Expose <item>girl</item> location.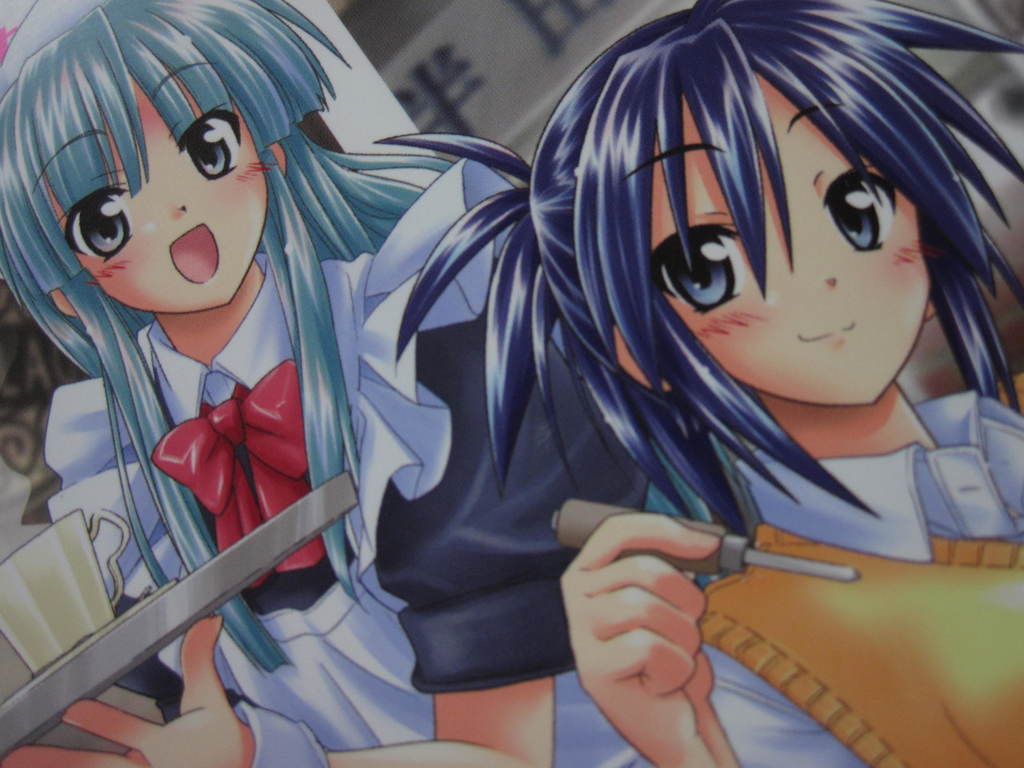
Exposed at x1=0, y1=0, x2=519, y2=767.
